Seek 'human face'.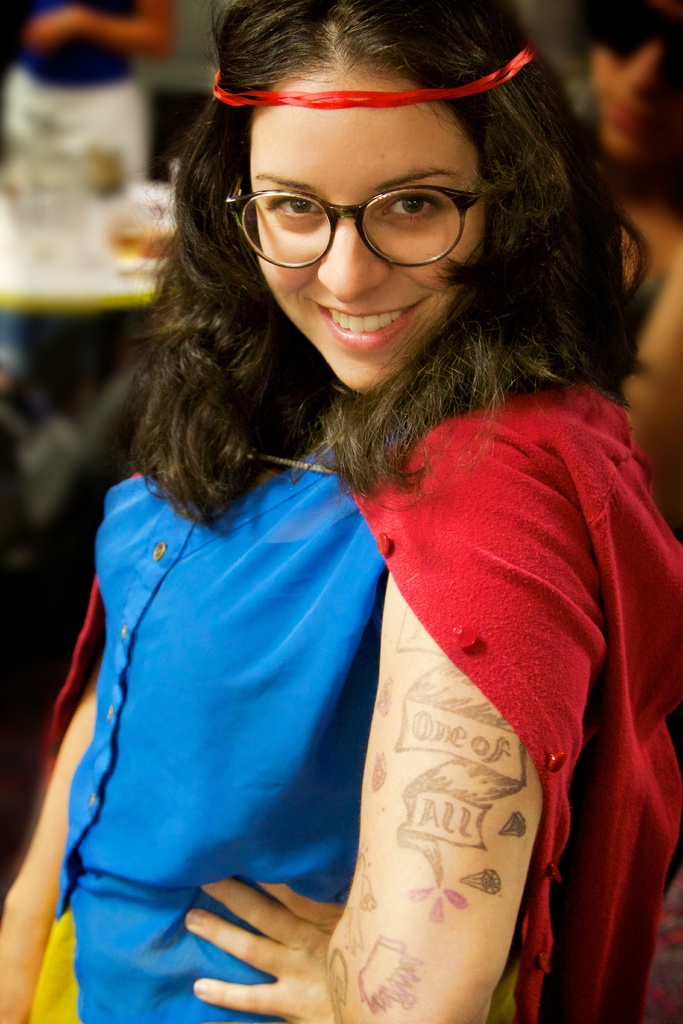
<box>589,0,682,166</box>.
